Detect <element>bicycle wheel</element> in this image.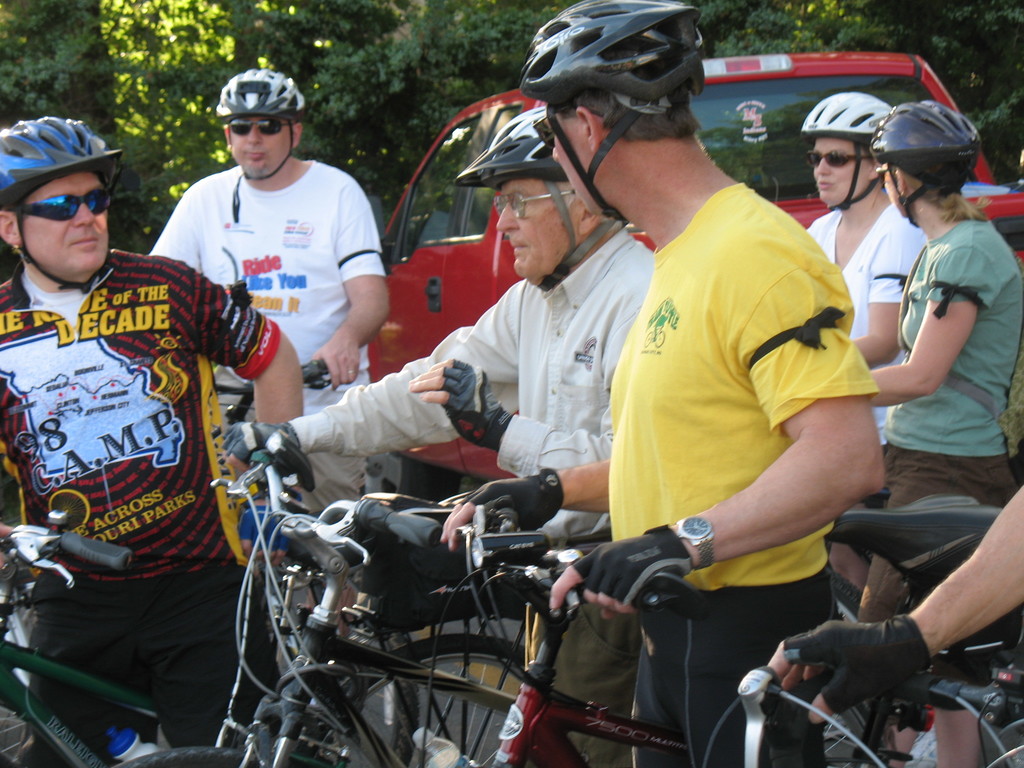
Detection: <region>725, 637, 1023, 764</region>.
